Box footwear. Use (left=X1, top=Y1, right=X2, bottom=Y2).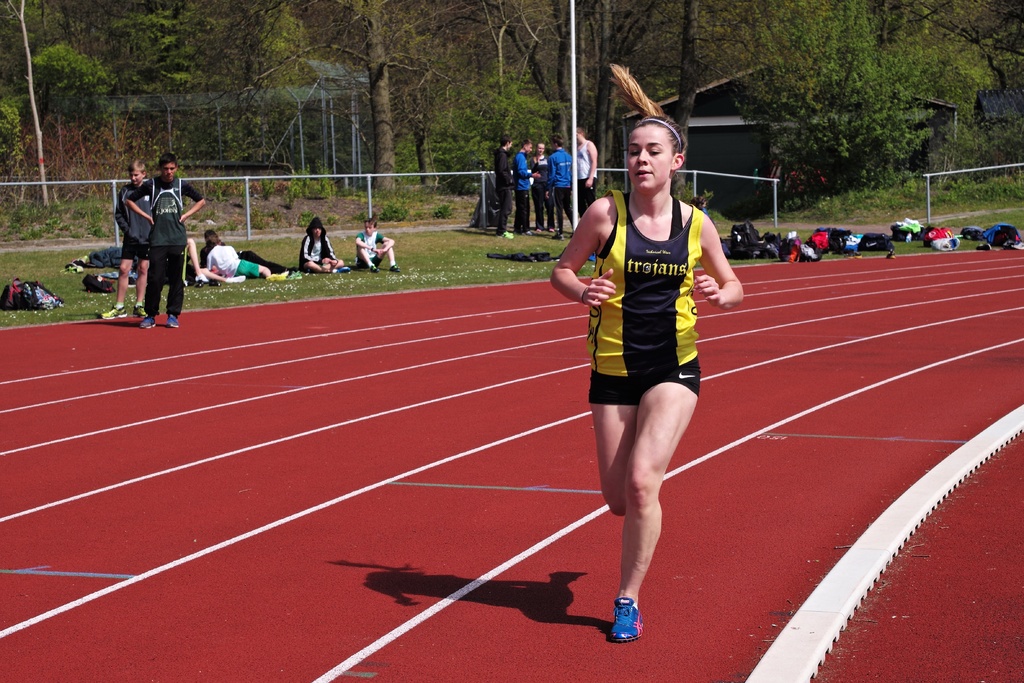
(left=141, top=316, right=156, bottom=331).
